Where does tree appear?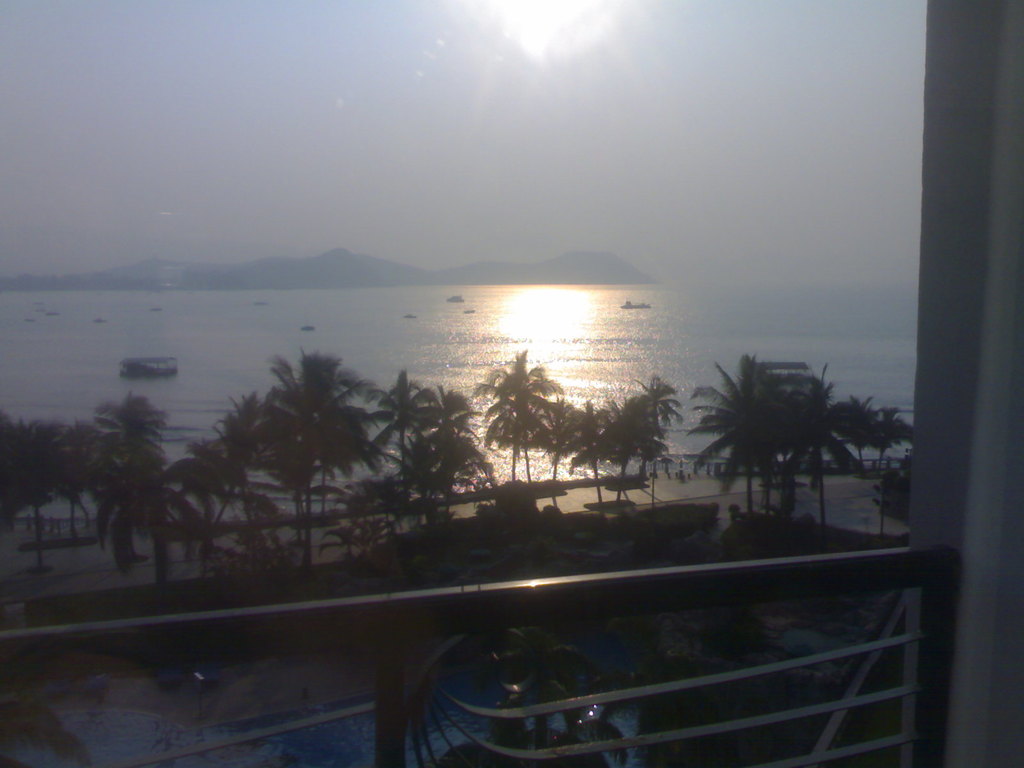
Appears at select_region(50, 421, 111, 541).
